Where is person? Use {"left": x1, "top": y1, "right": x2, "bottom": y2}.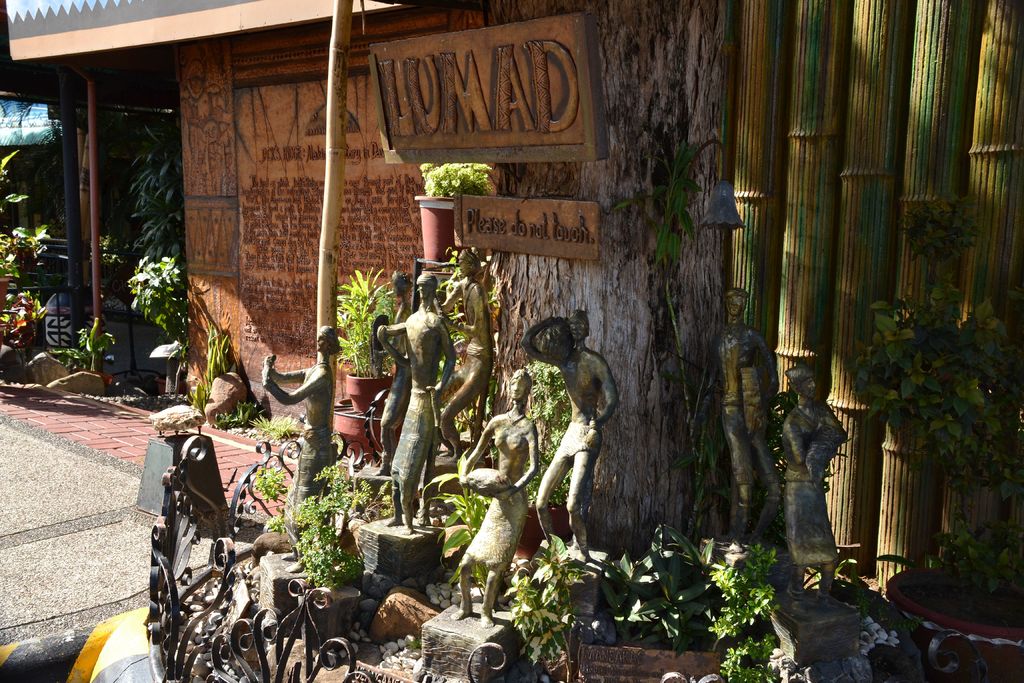
{"left": 522, "top": 311, "right": 616, "bottom": 566}.
